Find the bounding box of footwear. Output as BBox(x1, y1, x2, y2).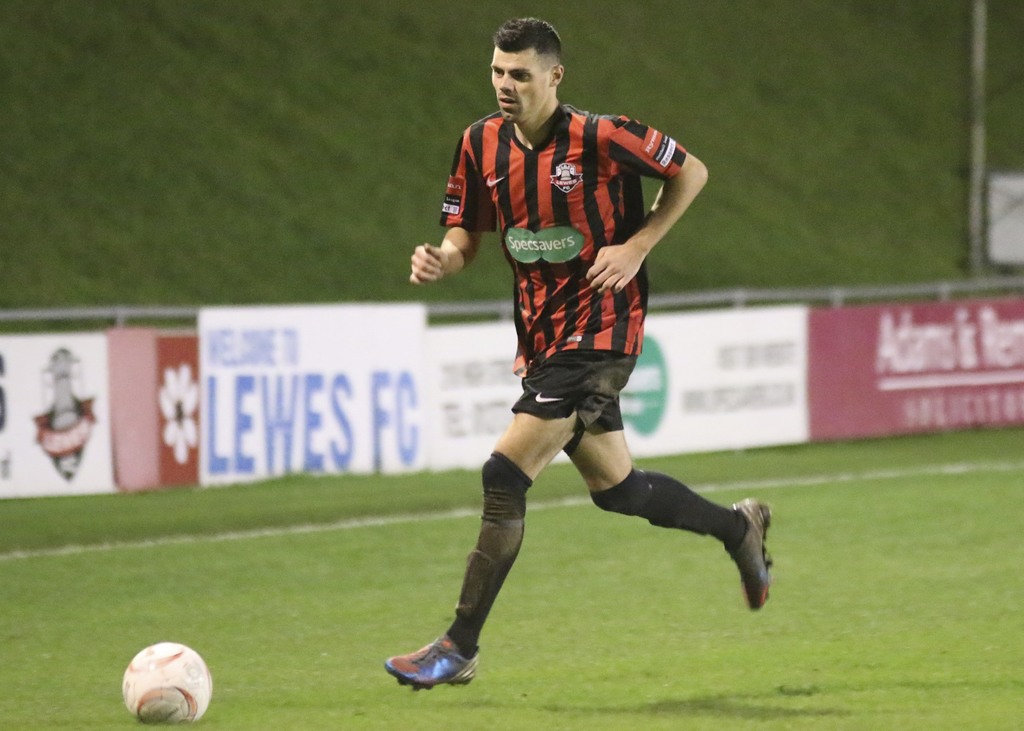
BBox(732, 497, 772, 608).
